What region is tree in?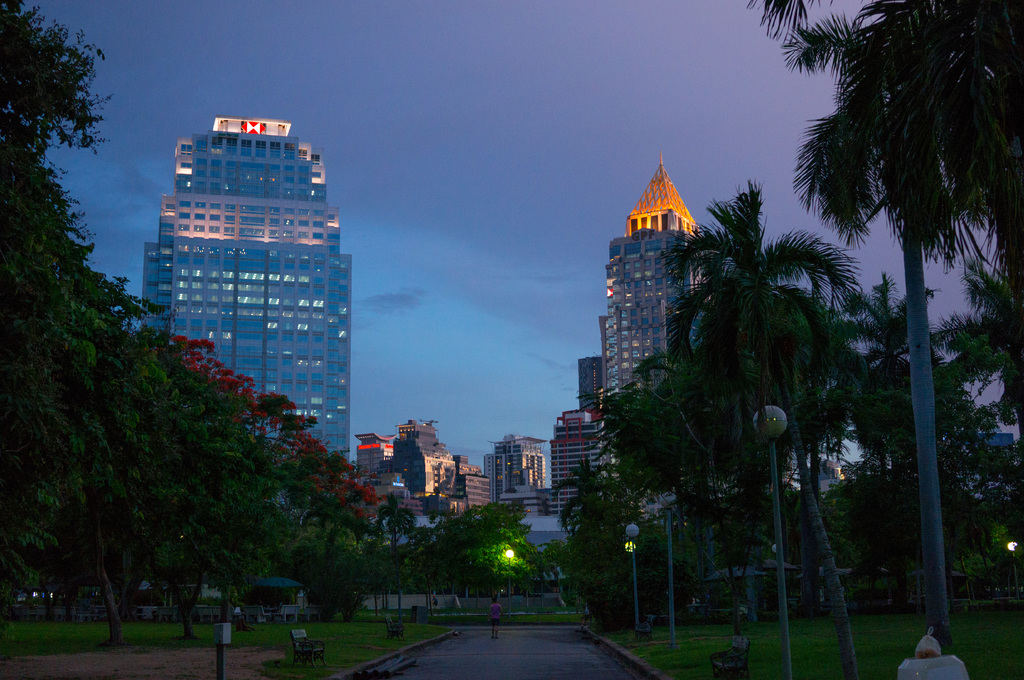
pyautogui.locateOnScreen(930, 255, 1023, 450).
